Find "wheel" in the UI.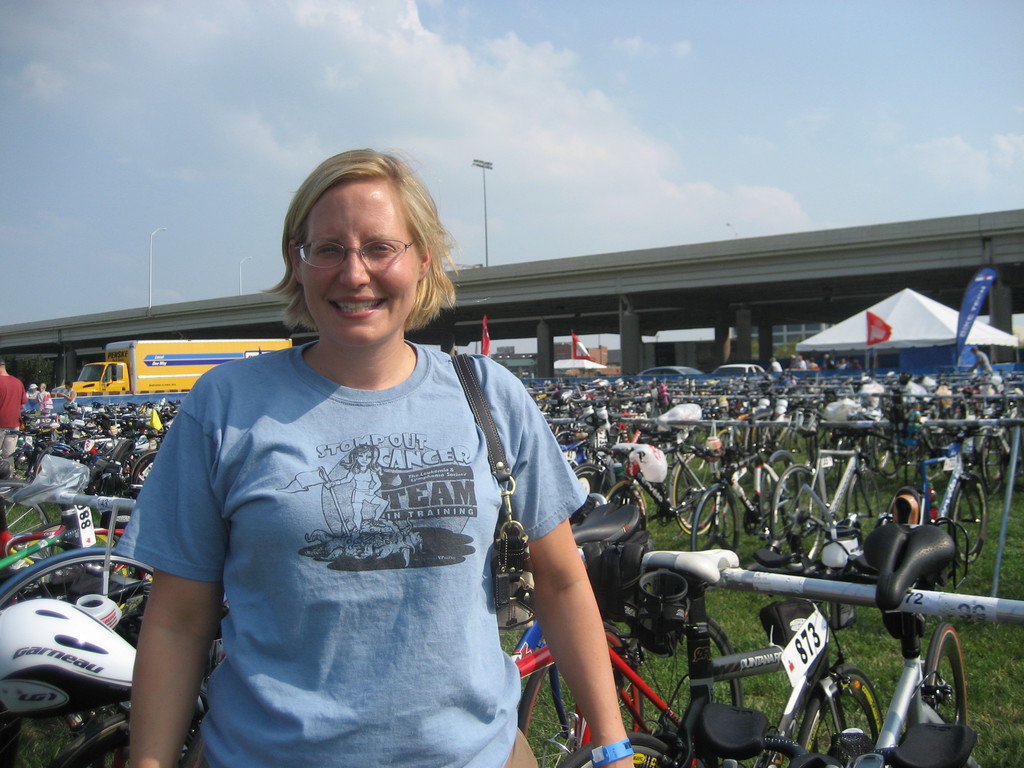
UI element at locate(929, 621, 972, 726).
